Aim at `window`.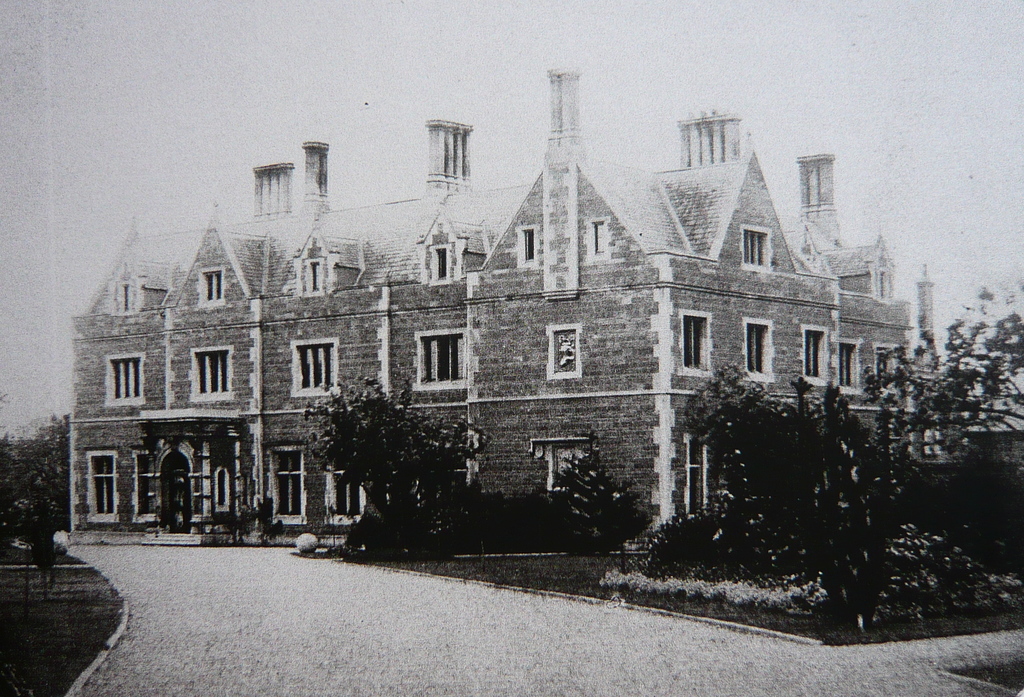
Aimed at 88/453/124/516.
